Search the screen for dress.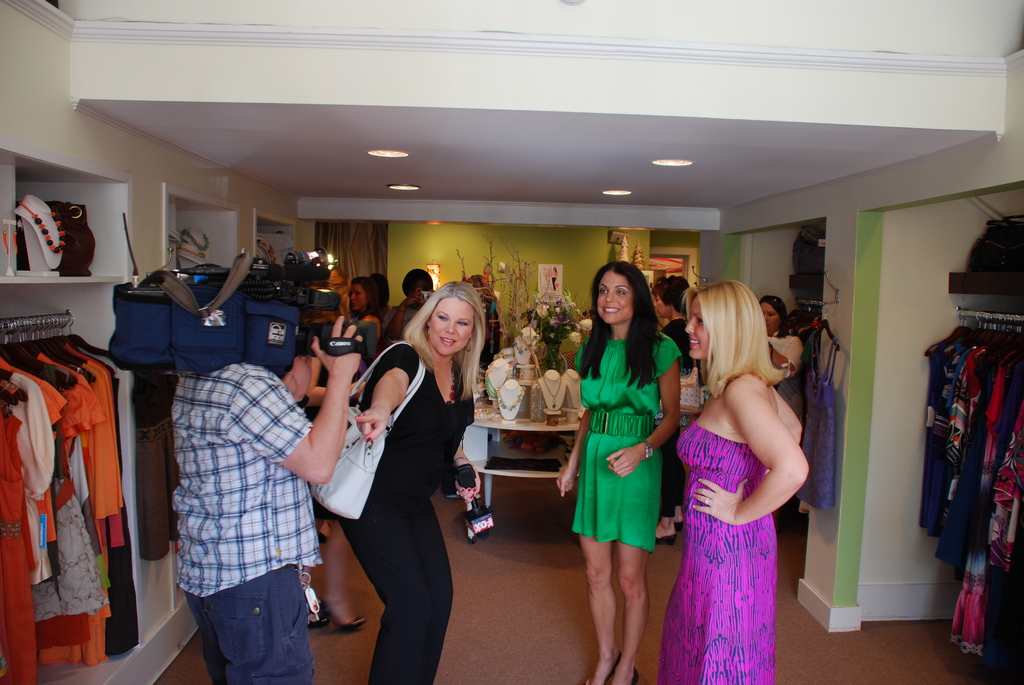
Found at x1=571 y1=329 x2=685 y2=551.
